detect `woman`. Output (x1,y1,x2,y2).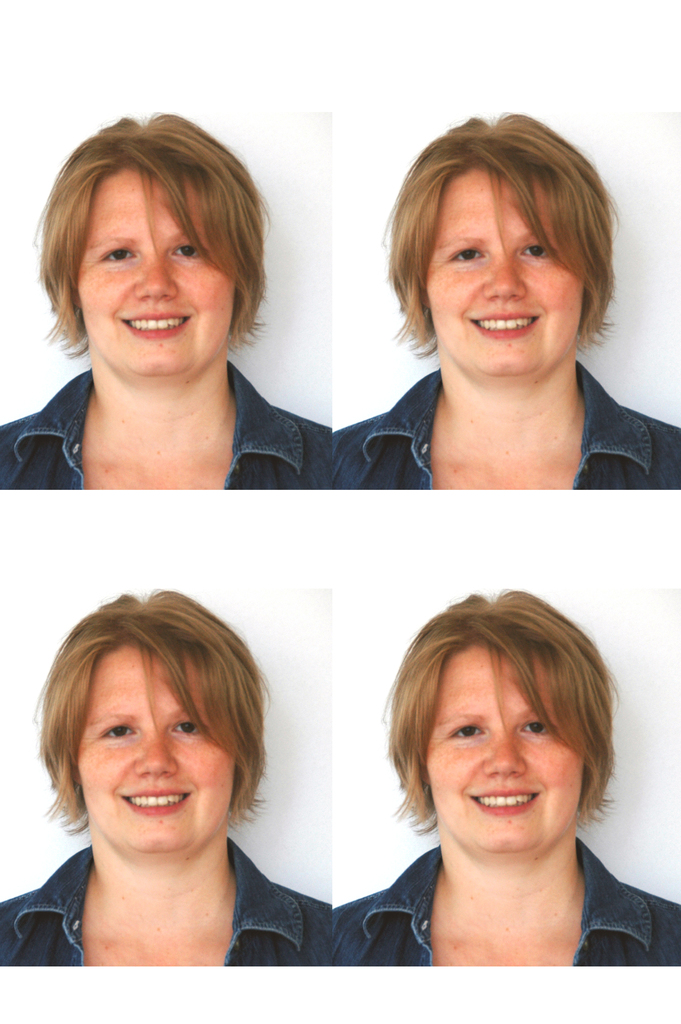
(0,109,333,488).
